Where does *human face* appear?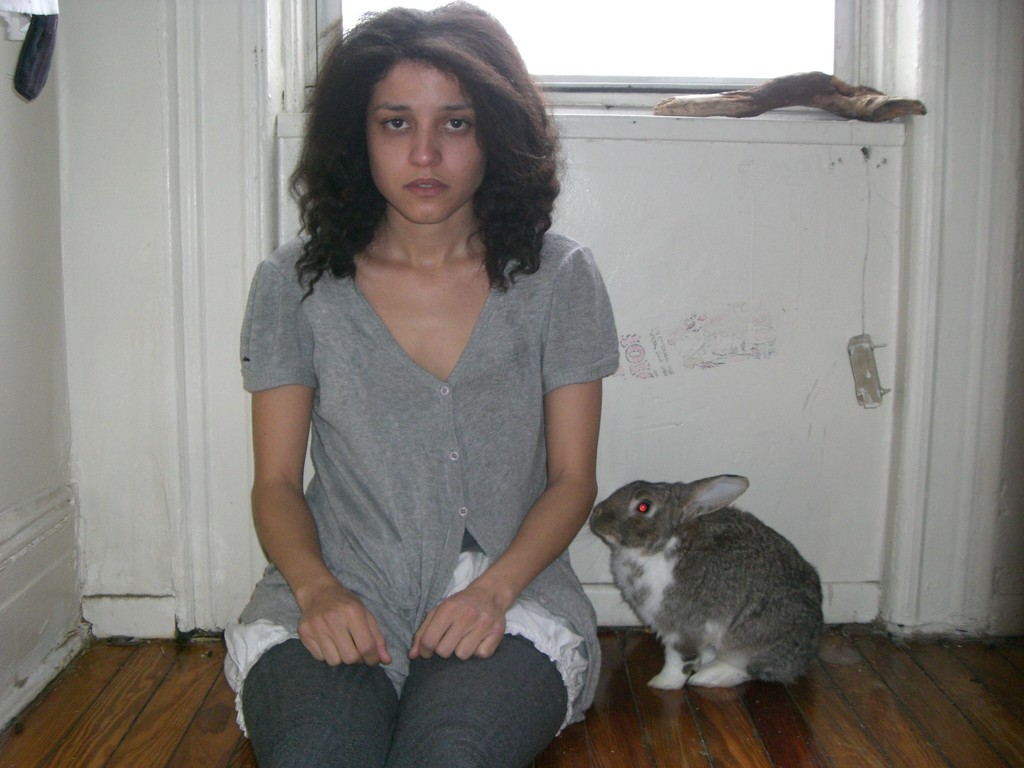
Appears at x1=370, y1=56, x2=484, y2=225.
